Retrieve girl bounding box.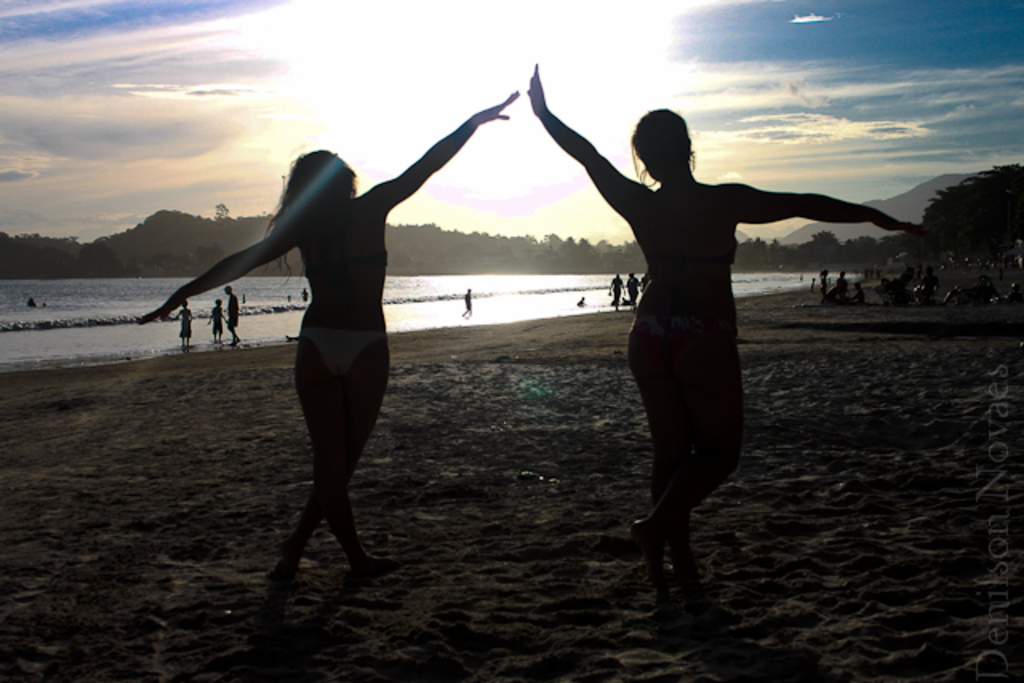
Bounding box: bbox=(136, 93, 518, 587).
